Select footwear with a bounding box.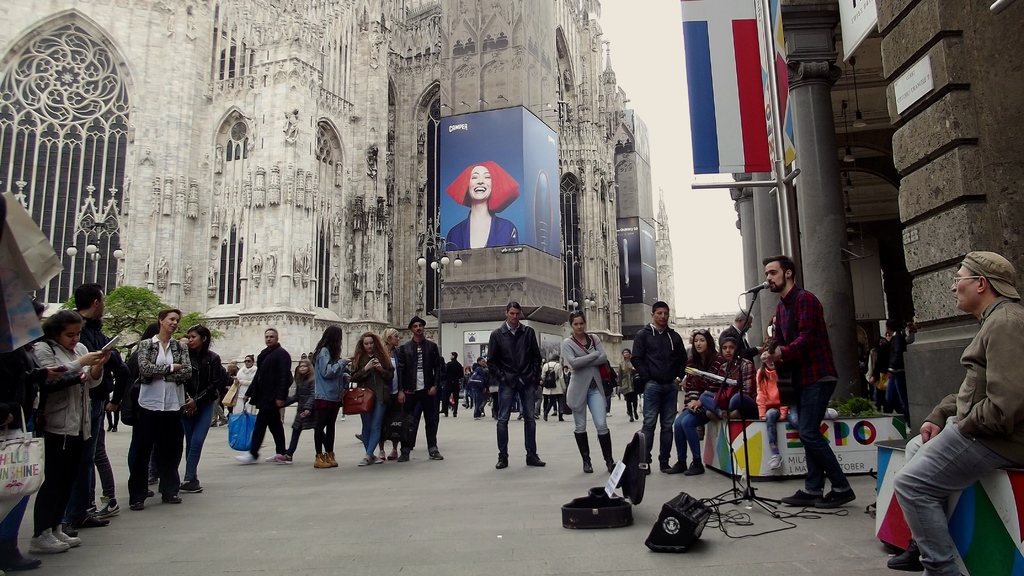
bbox=(780, 490, 832, 508).
